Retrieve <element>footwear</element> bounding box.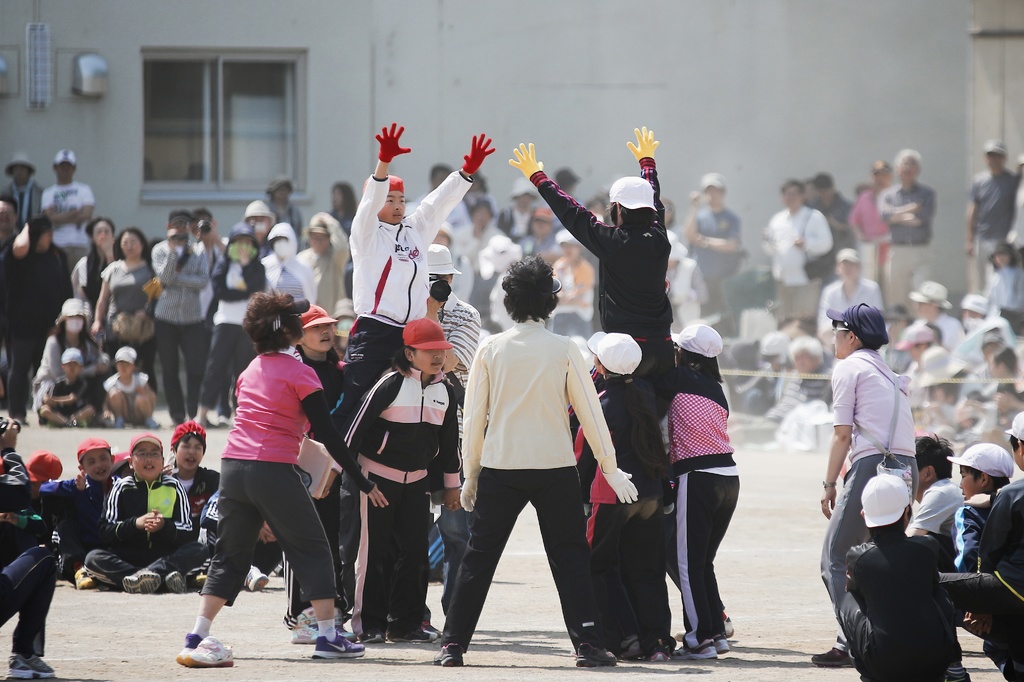
Bounding box: 614 635 651 661.
